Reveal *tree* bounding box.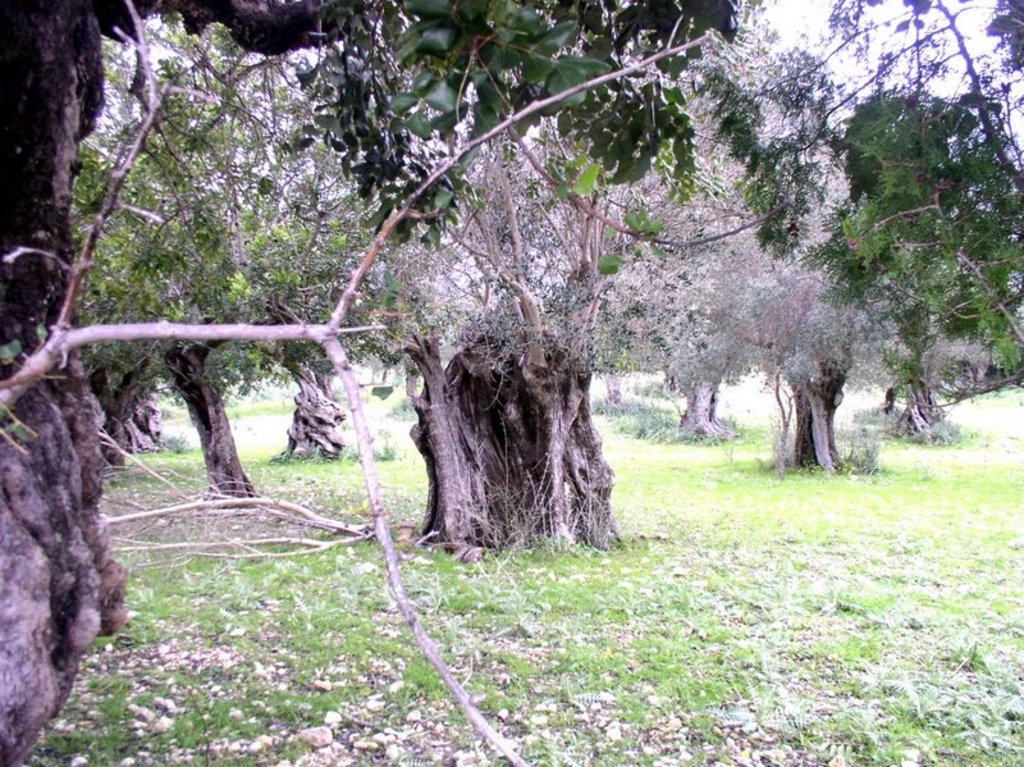
Revealed: (657, 65, 929, 472).
